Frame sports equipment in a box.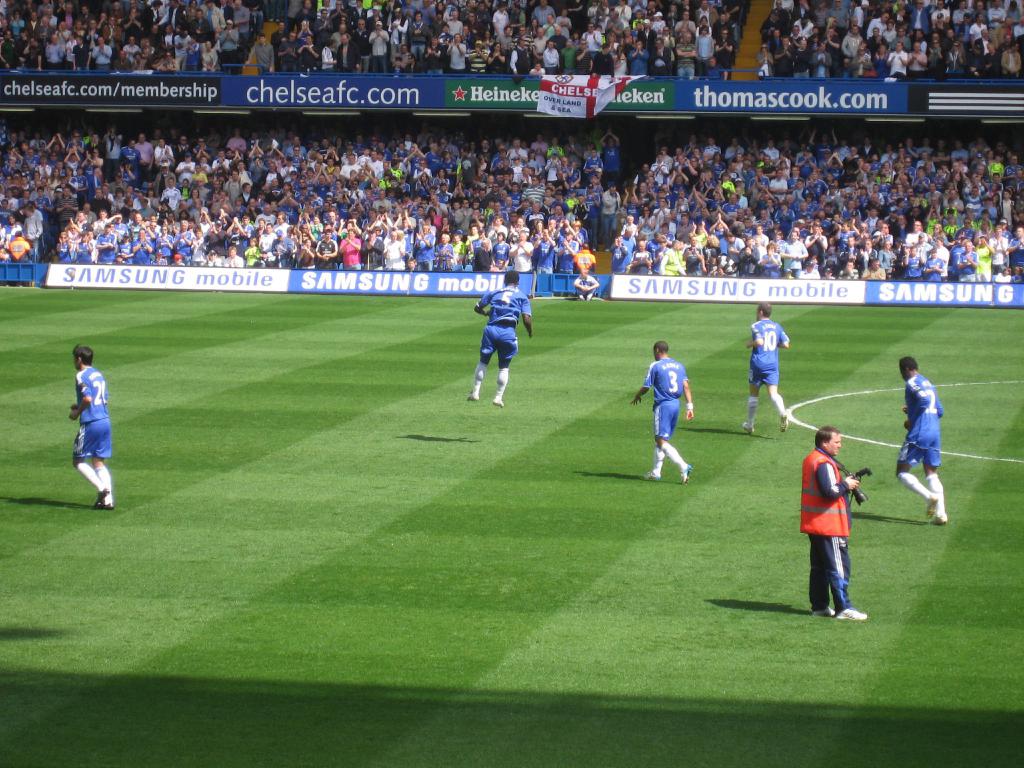
836 607 869 624.
